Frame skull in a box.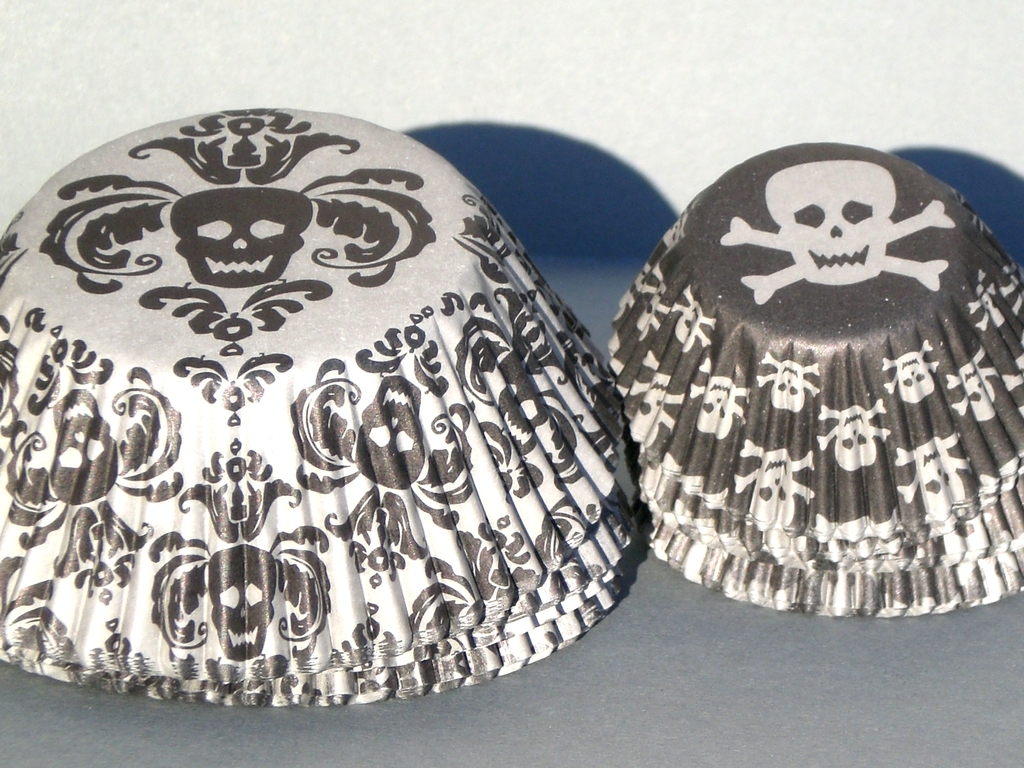
[629,378,670,450].
